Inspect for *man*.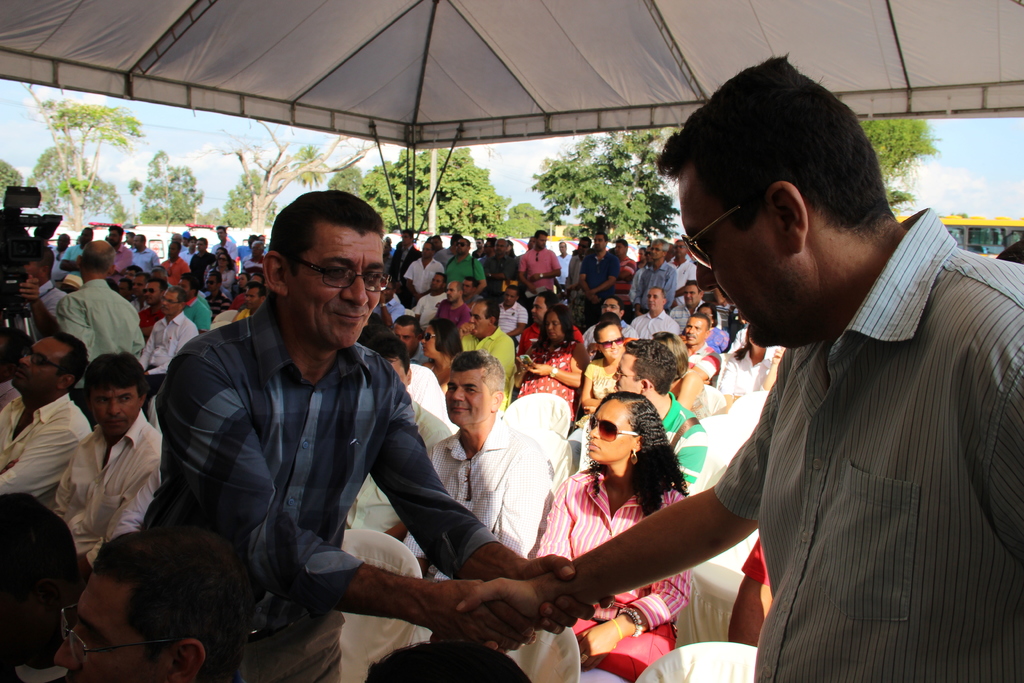
Inspection: [x1=673, y1=315, x2=715, y2=377].
